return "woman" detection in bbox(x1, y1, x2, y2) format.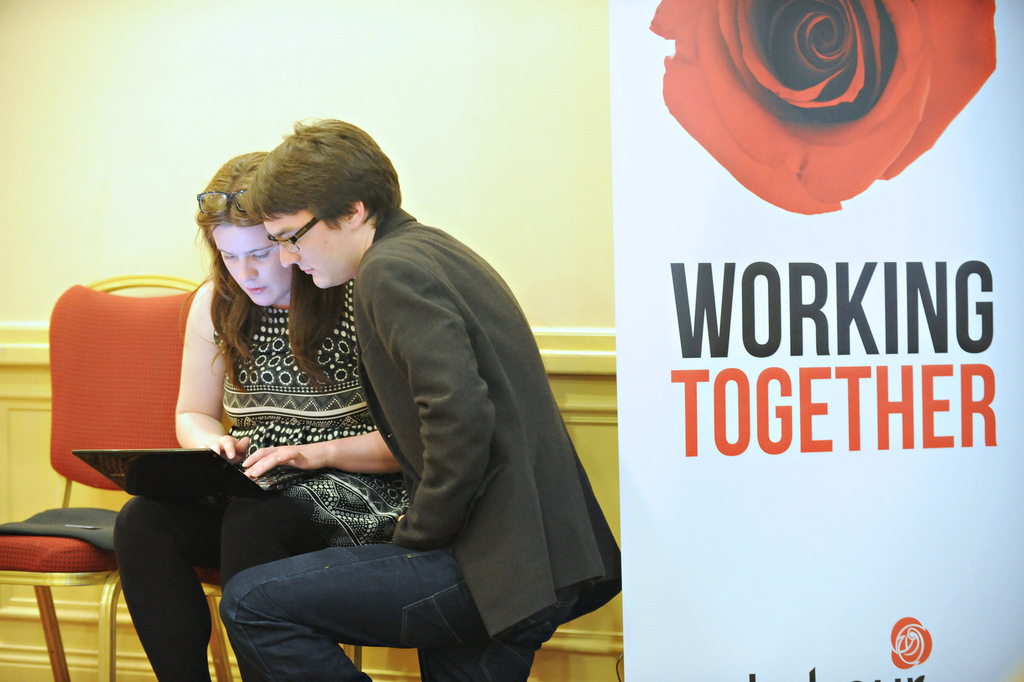
bbox(101, 138, 371, 672).
